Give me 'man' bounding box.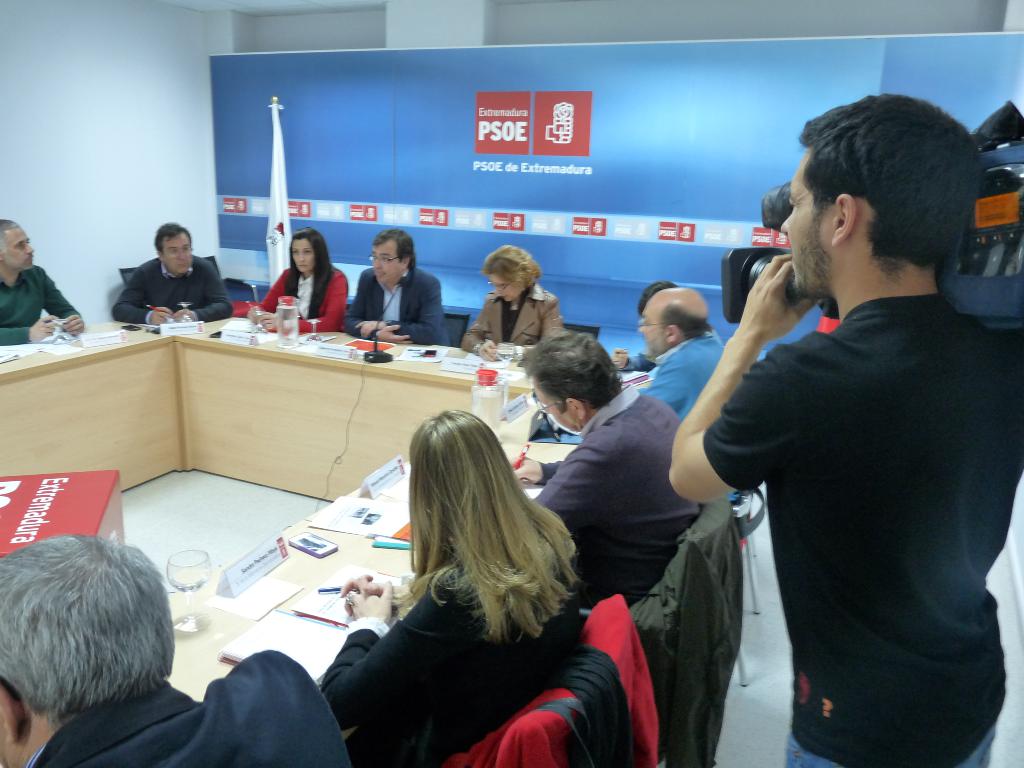
[678, 97, 1018, 755].
